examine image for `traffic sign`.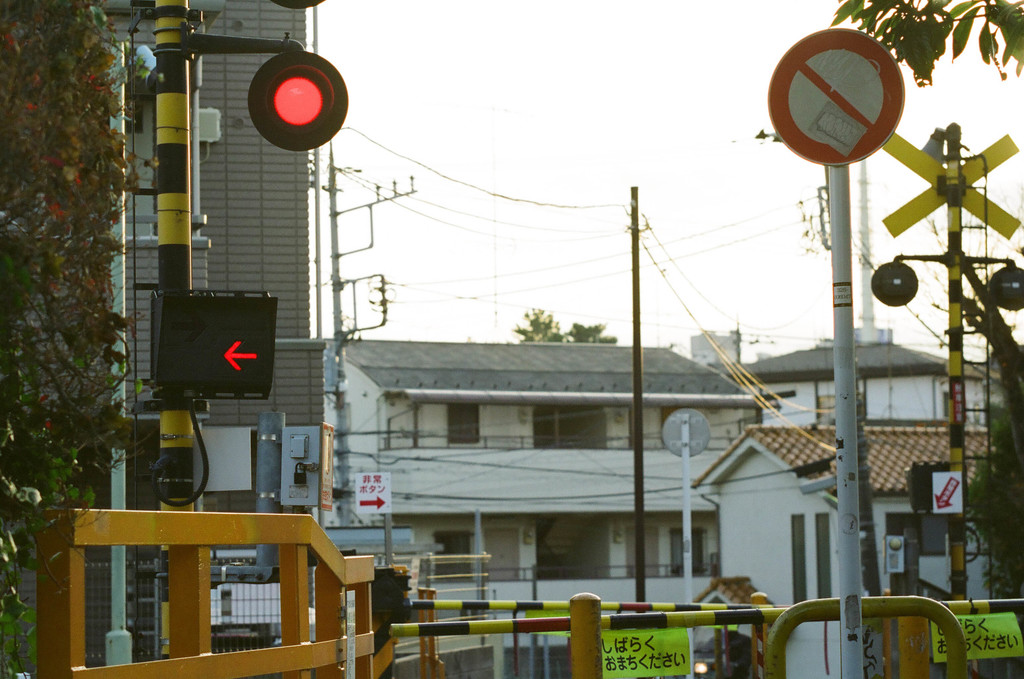
Examination result: (left=245, top=53, right=351, bottom=150).
